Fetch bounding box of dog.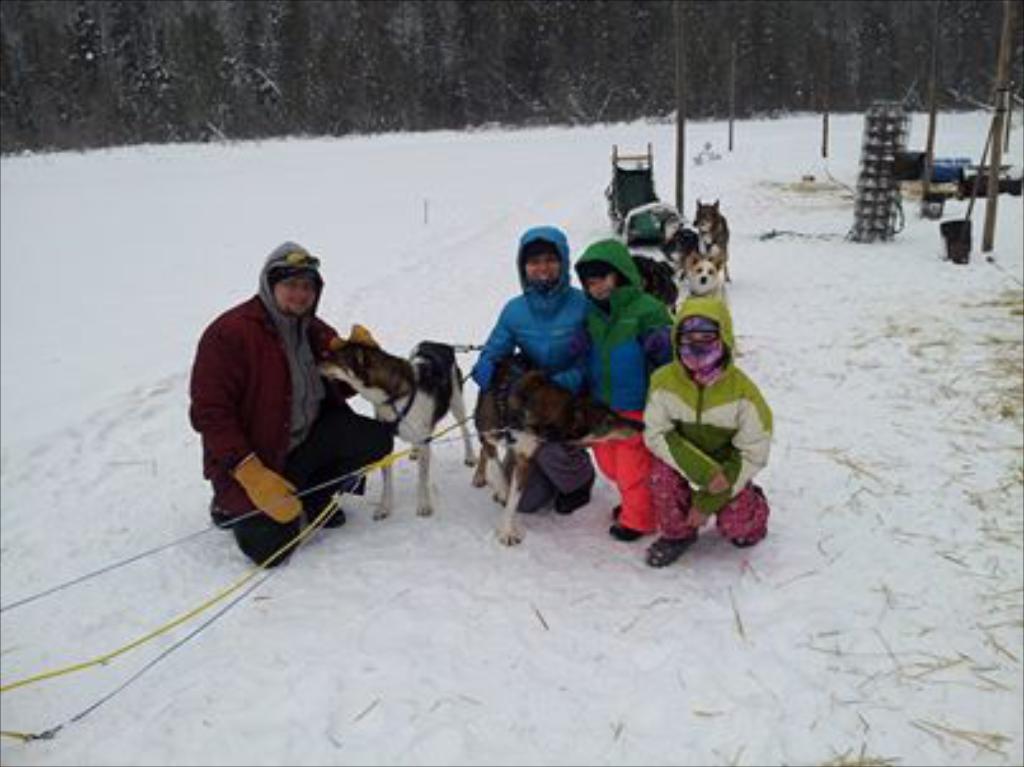
Bbox: 468 350 643 546.
